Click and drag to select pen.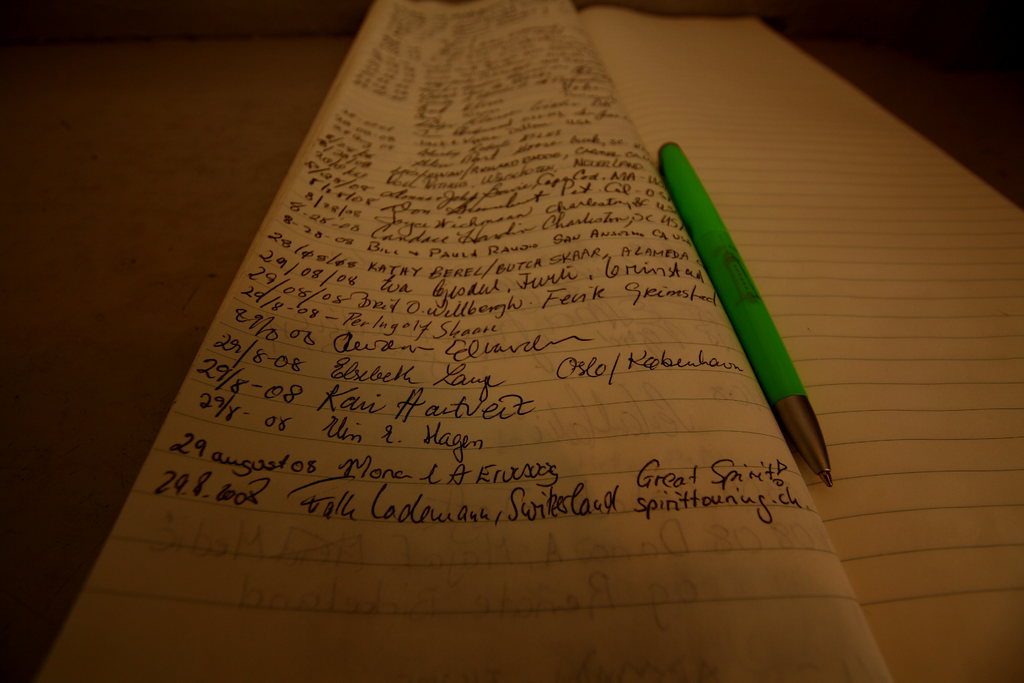
Selection: crop(649, 138, 858, 502).
